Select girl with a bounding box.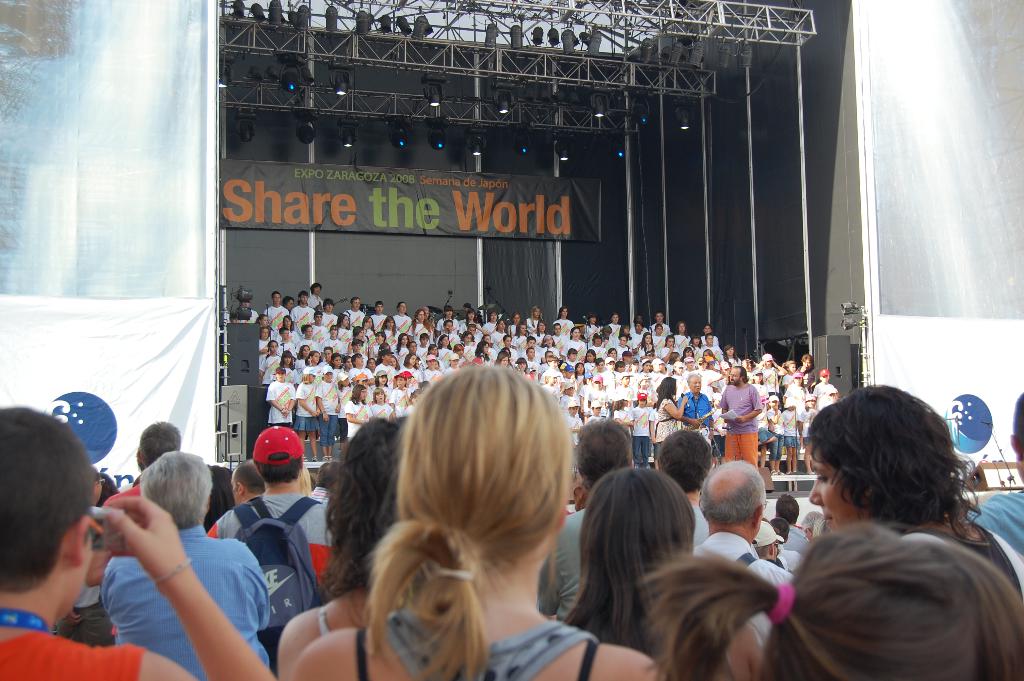
Rect(615, 332, 632, 355).
